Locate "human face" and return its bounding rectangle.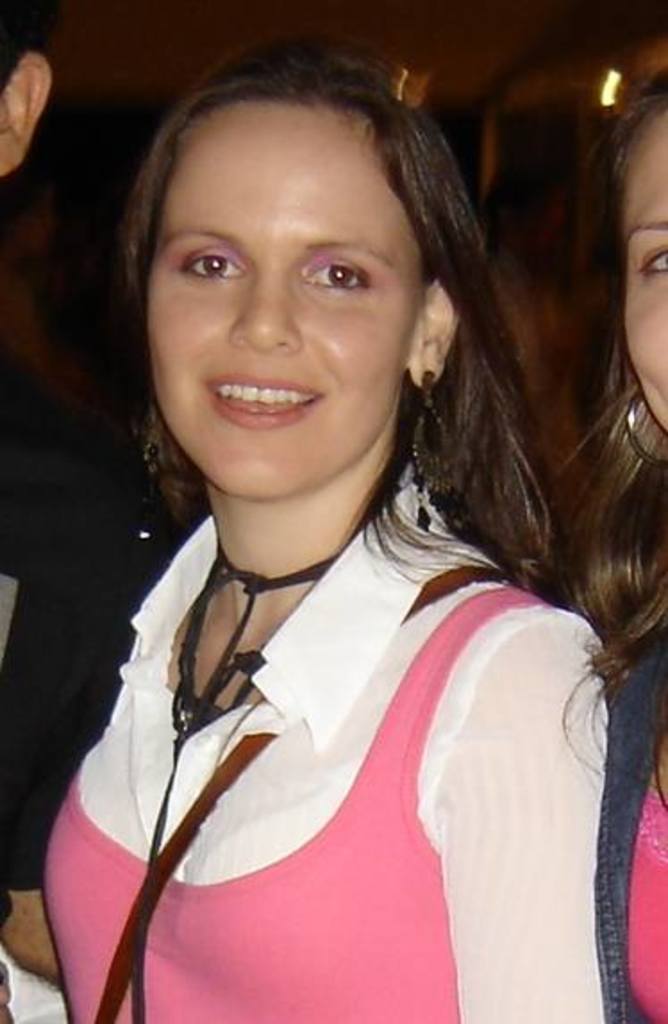
bbox(148, 113, 425, 504).
